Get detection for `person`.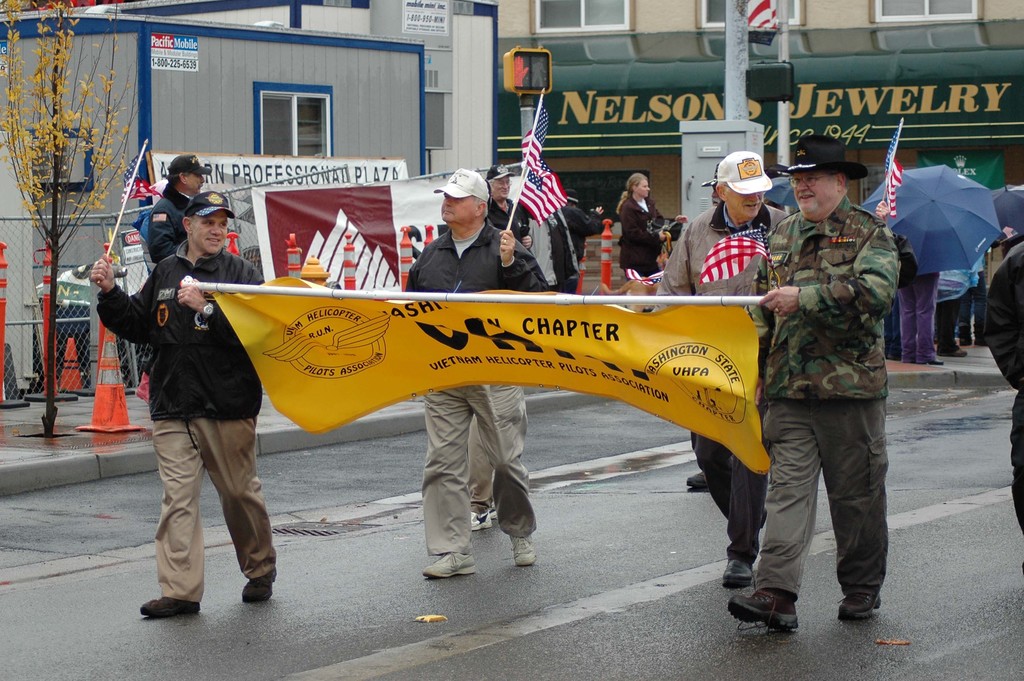
Detection: box(406, 168, 547, 578).
